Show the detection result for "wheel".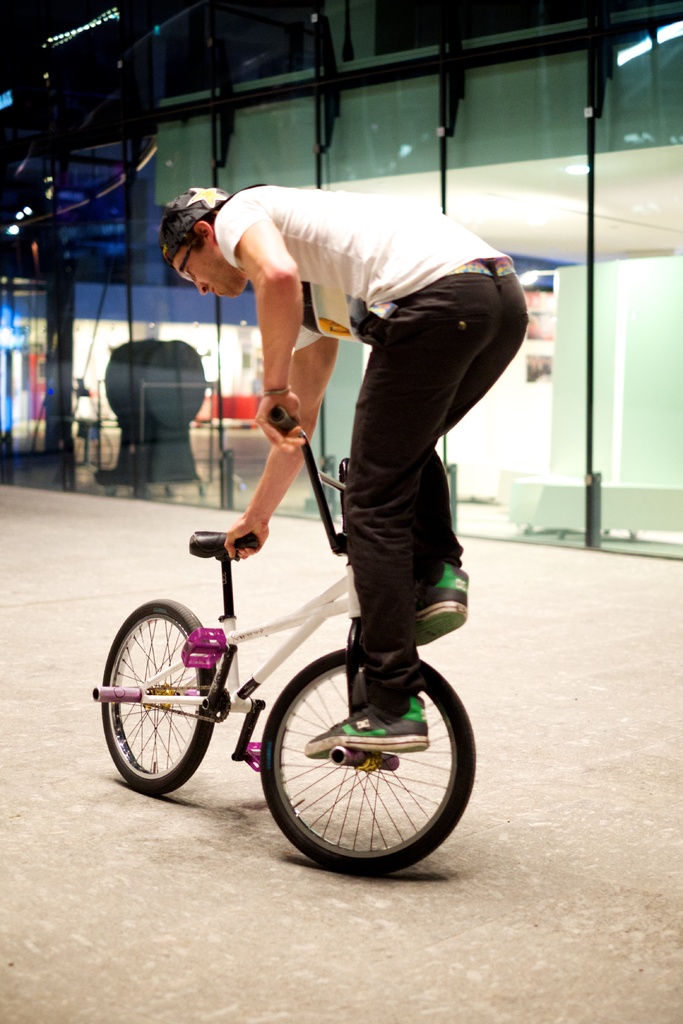
Rect(97, 594, 216, 799).
